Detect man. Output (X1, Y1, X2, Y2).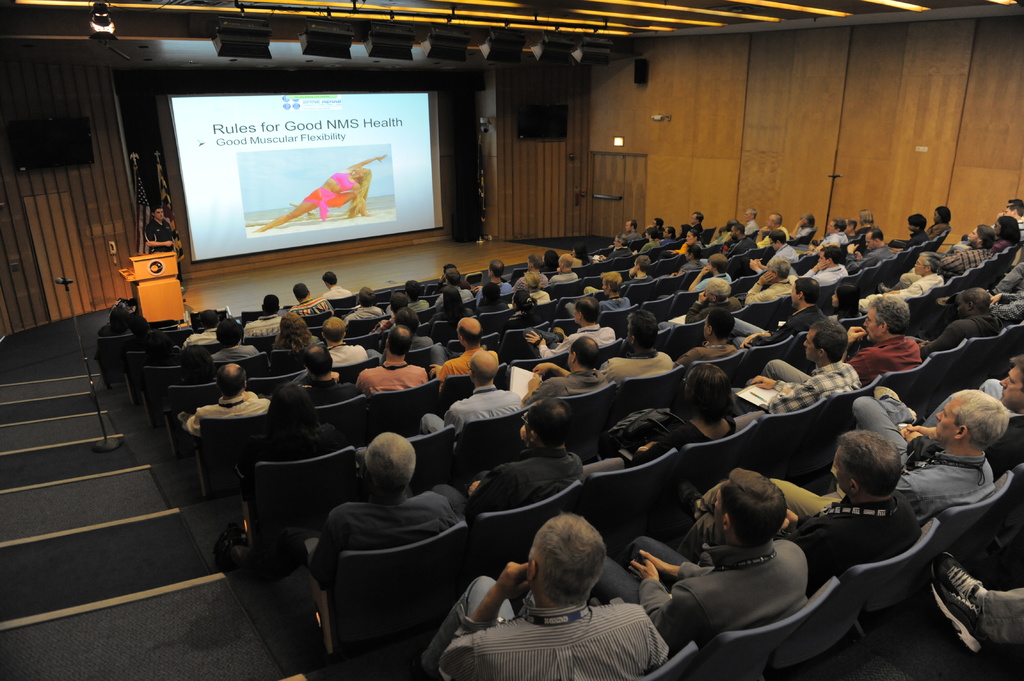
(806, 221, 842, 257).
